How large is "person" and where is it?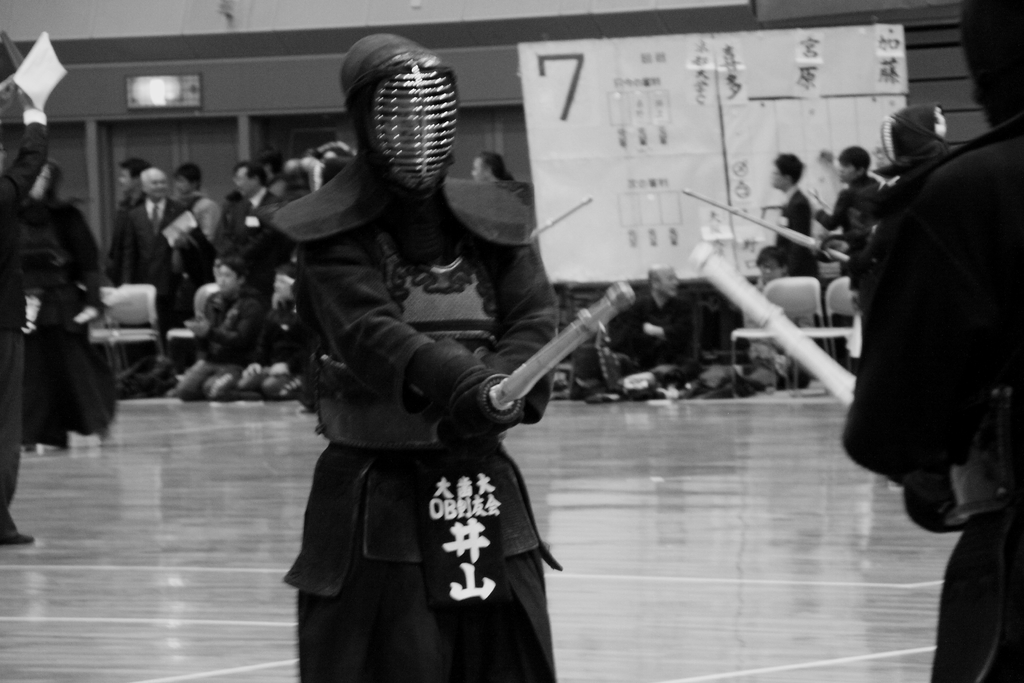
Bounding box: {"left": 473, "top": 151, "right": 513, "bottom": 183}.
